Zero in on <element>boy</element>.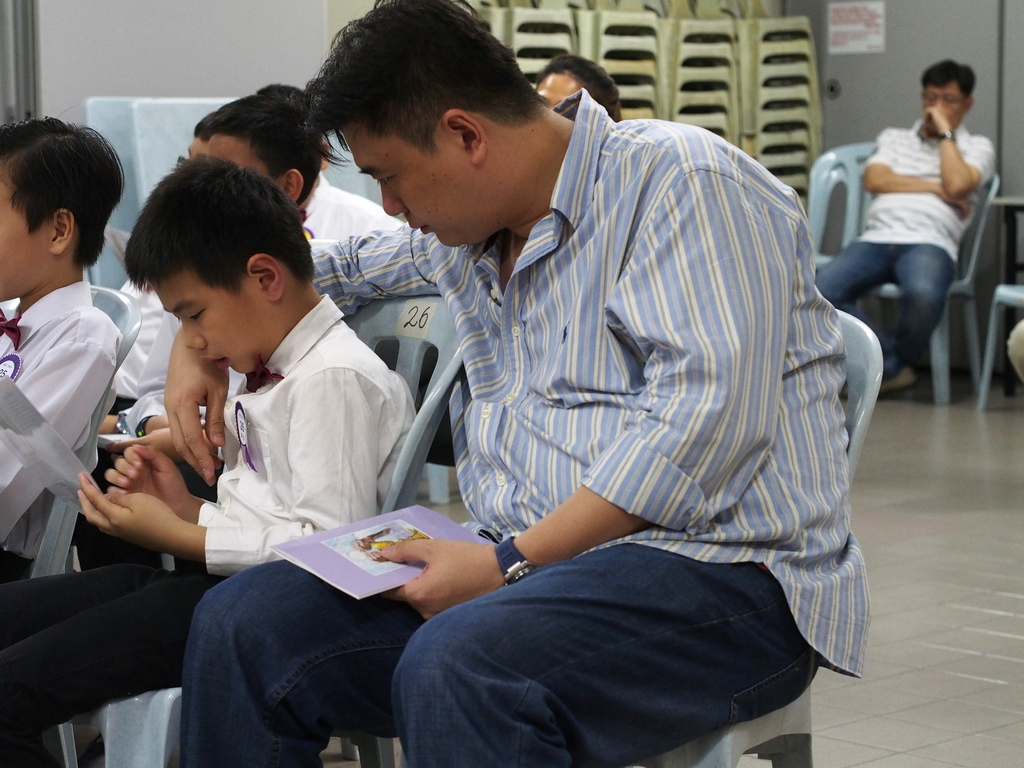
Zeroed in: {"x1": 6, "y1": 151, "x2": 417, "y2": 767}.
